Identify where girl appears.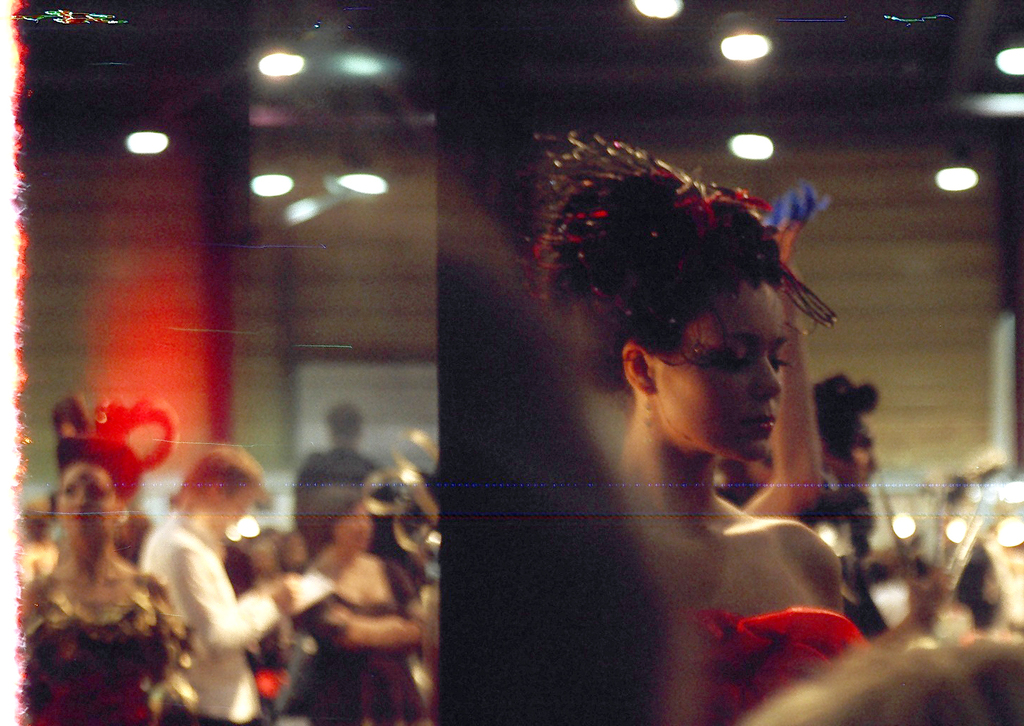
Appears at select_region(300, 481, 423, 717).
